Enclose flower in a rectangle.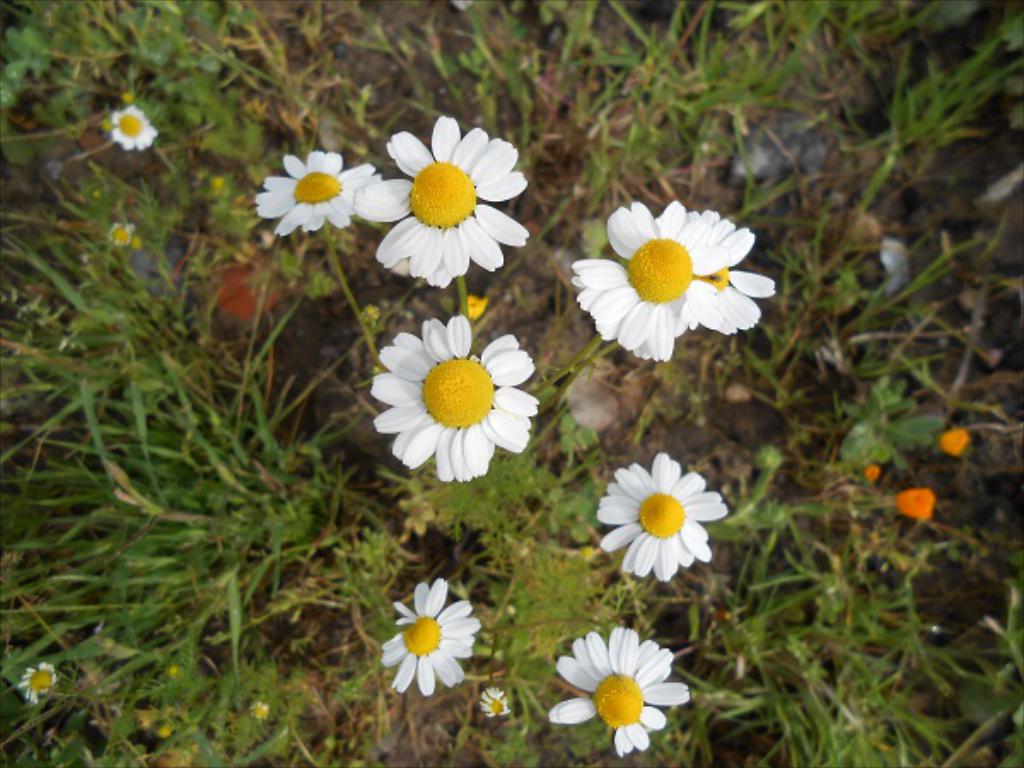
left=106, top=109, right=164, bottom=152.
